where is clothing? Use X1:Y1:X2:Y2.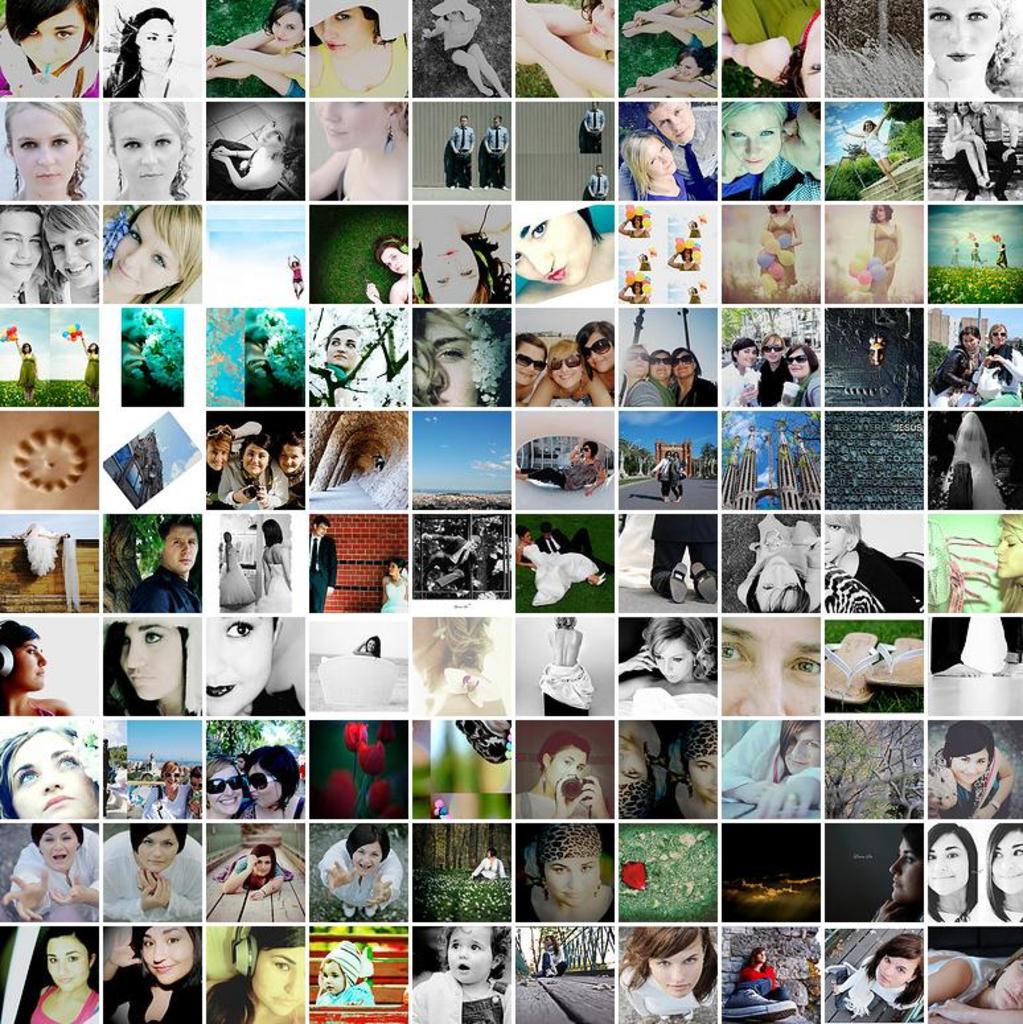
448:122:472:186.
